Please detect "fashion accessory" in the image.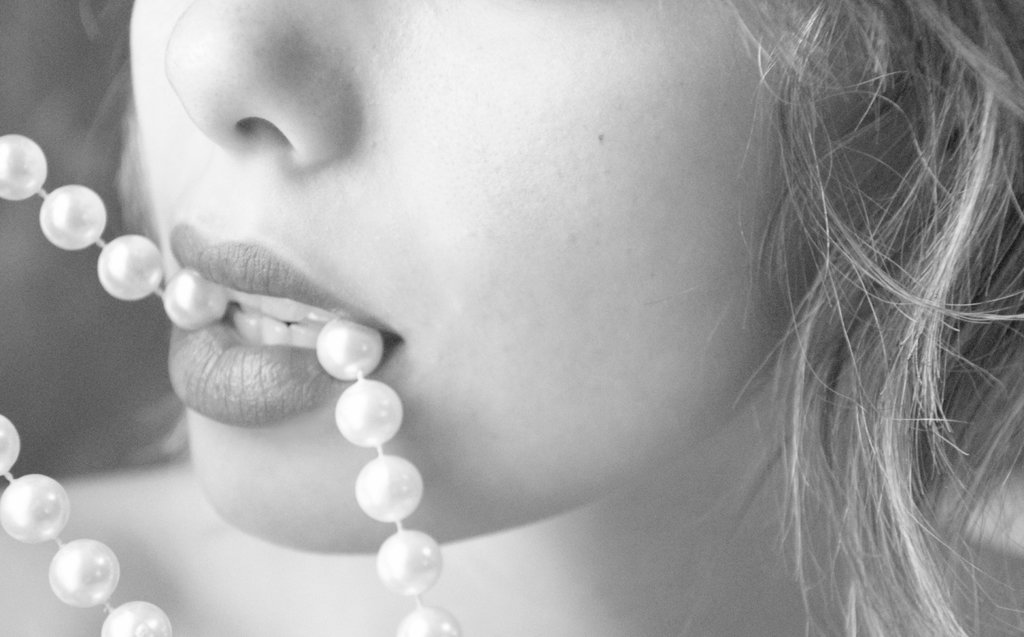
0:131:458:636.
